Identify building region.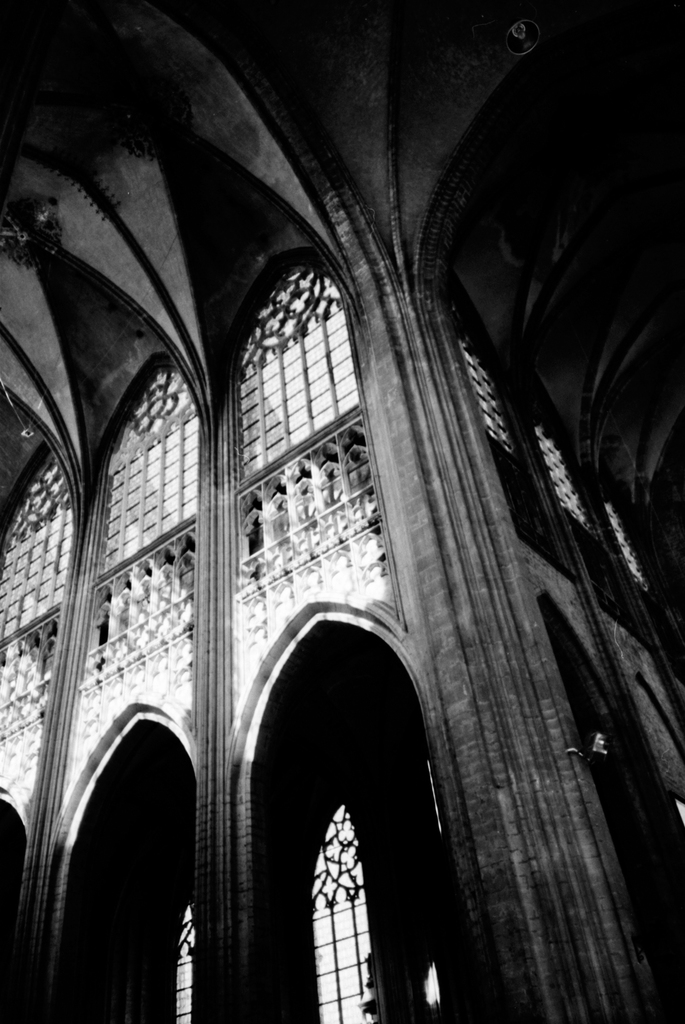
Region: <box>0,6,684,1023</box>.
